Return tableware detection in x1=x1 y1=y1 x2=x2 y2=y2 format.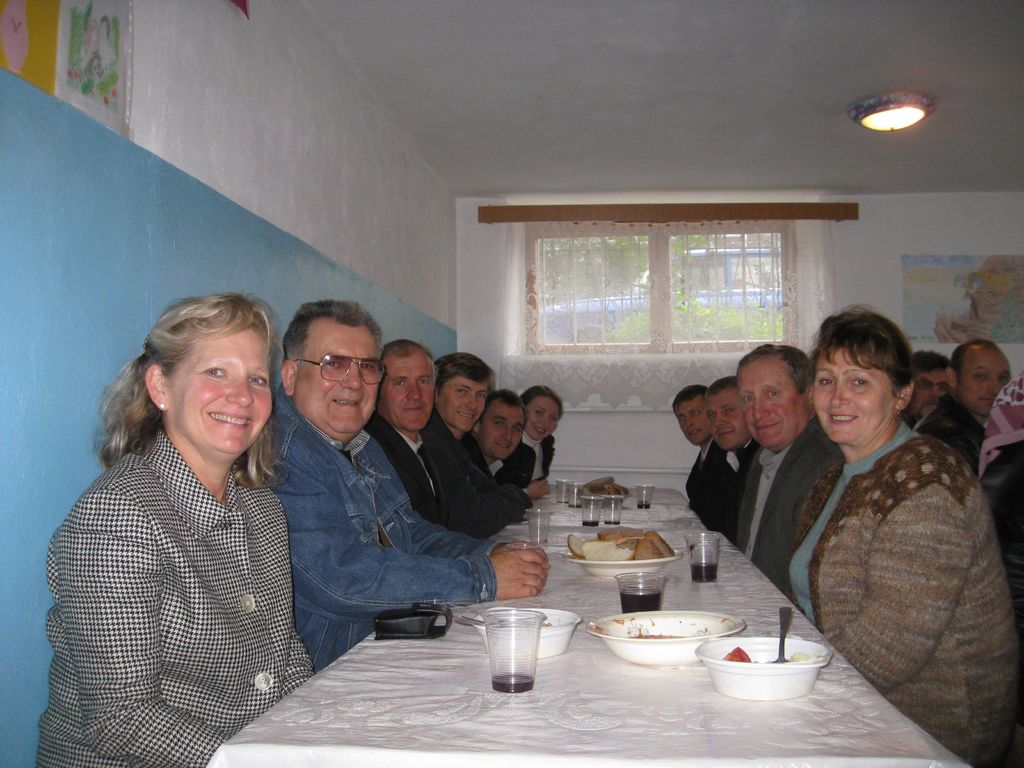
x1=553 y1=477 x2=574 y2=502.
